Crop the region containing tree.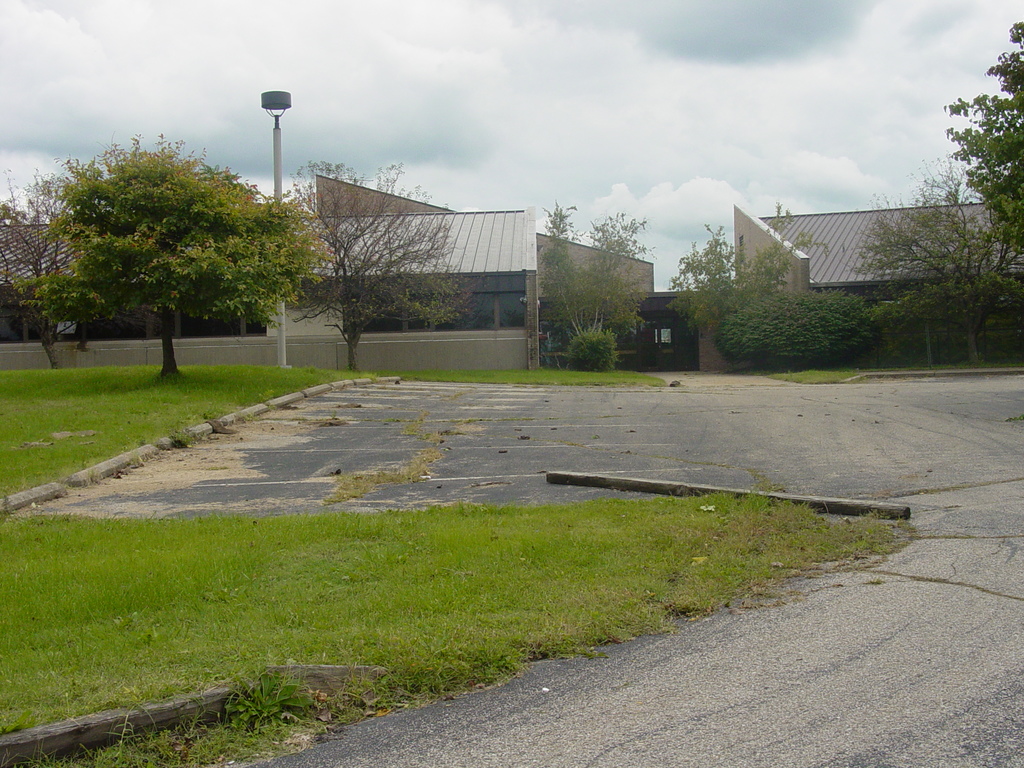
Crop region: 0:166:95:369.
